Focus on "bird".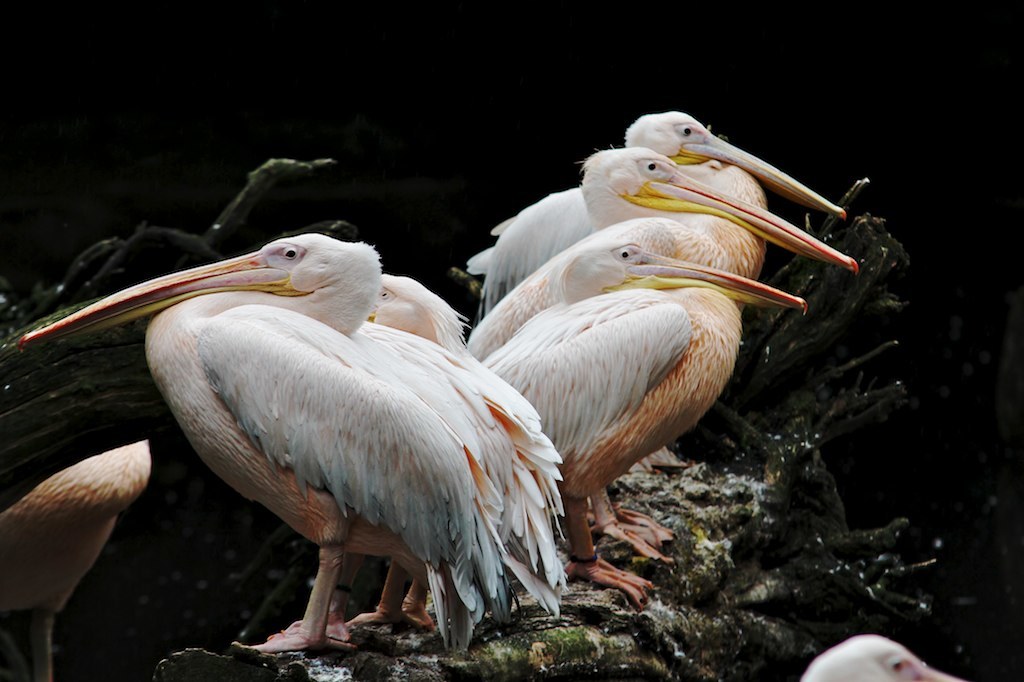
Focused at left=359, top=272, right=569, bottom=632.
